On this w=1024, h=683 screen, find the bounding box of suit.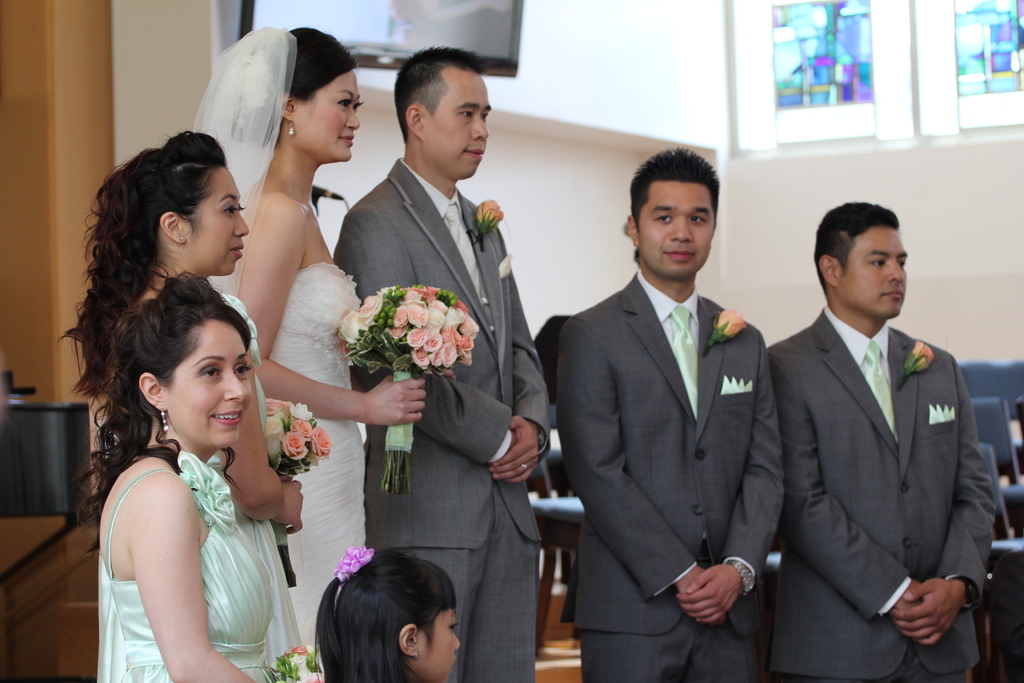
Bounding box: BBox(363, 145, 556, 652).
